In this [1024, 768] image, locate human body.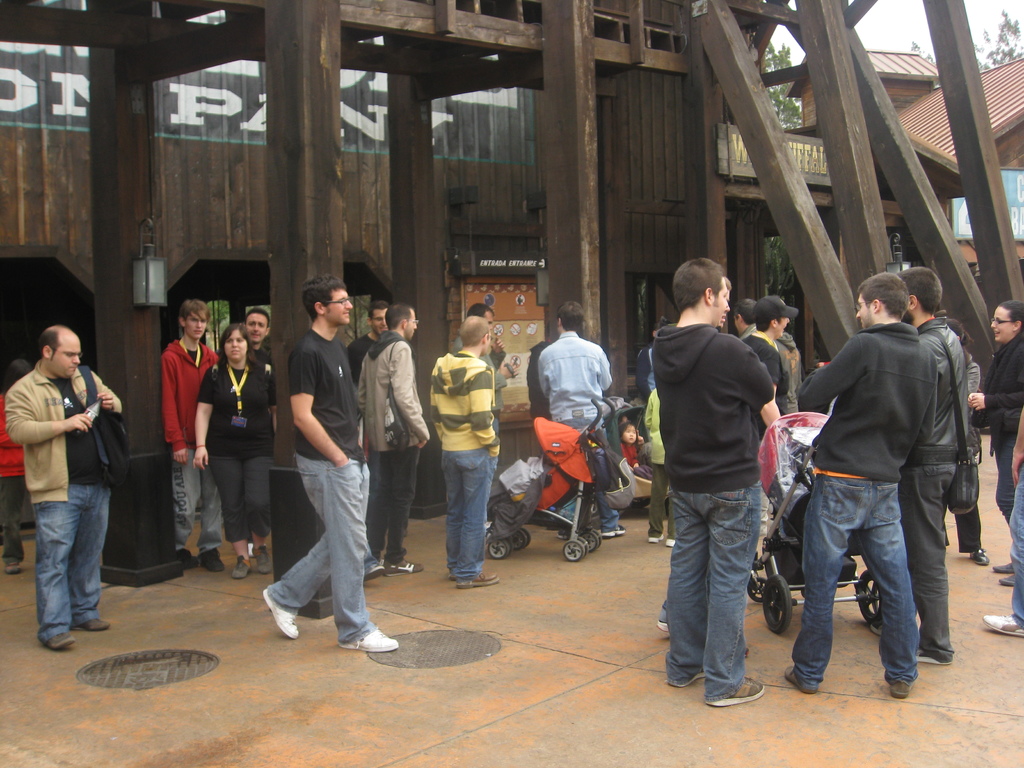
Bounding box: l=256, t=275, r=382, b=667.
